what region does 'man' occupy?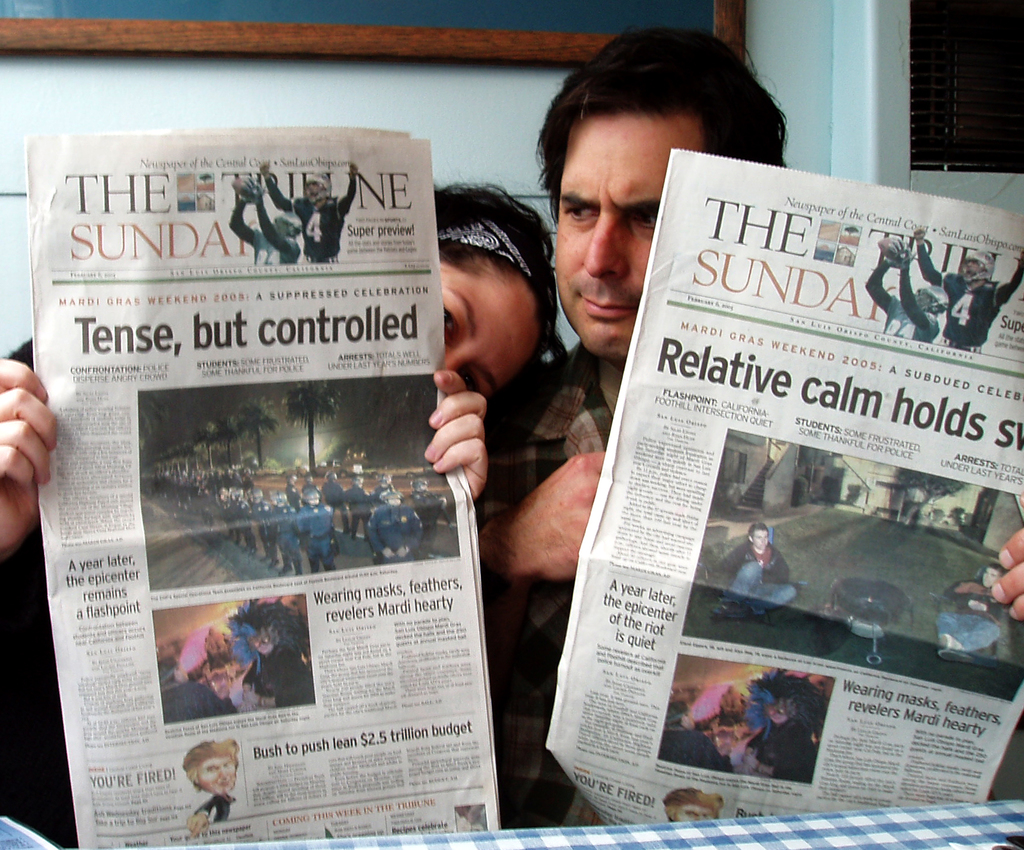
[x1=260, y1=149, x2=346, y2=268].
